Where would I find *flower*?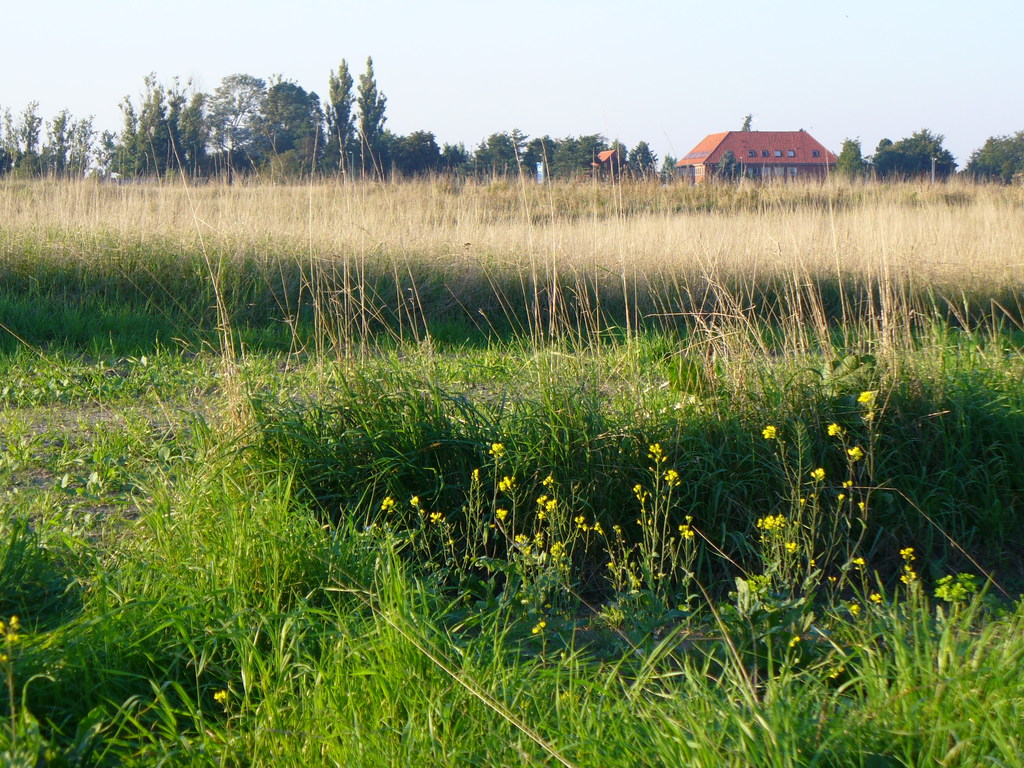
At region(755, 511, 788, 532).
